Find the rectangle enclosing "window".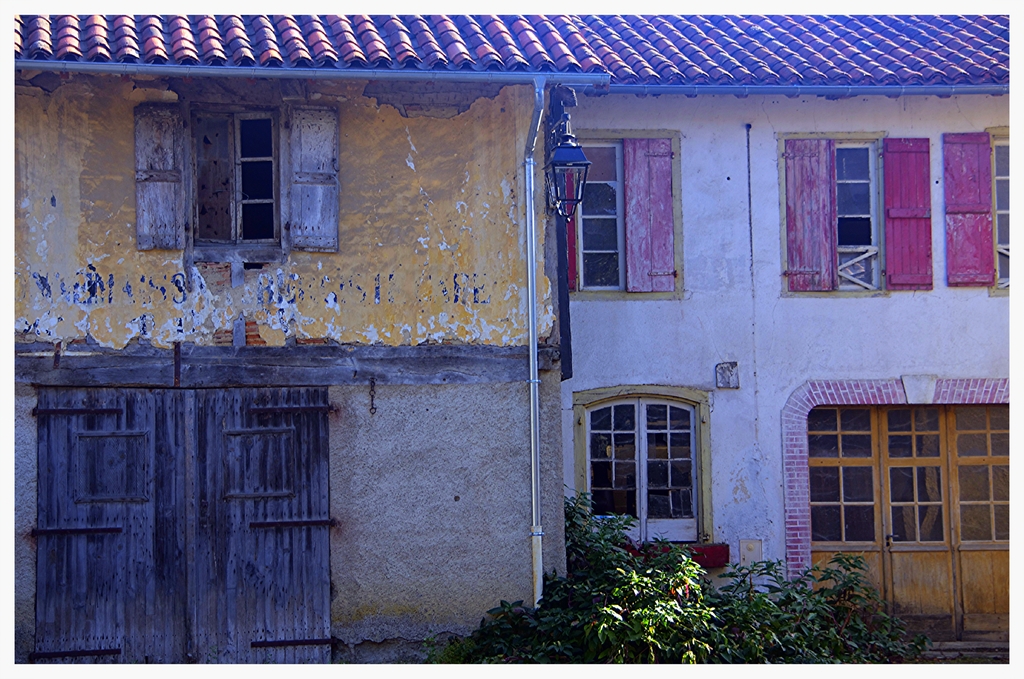
BBox(566, 127, 682, 291).
